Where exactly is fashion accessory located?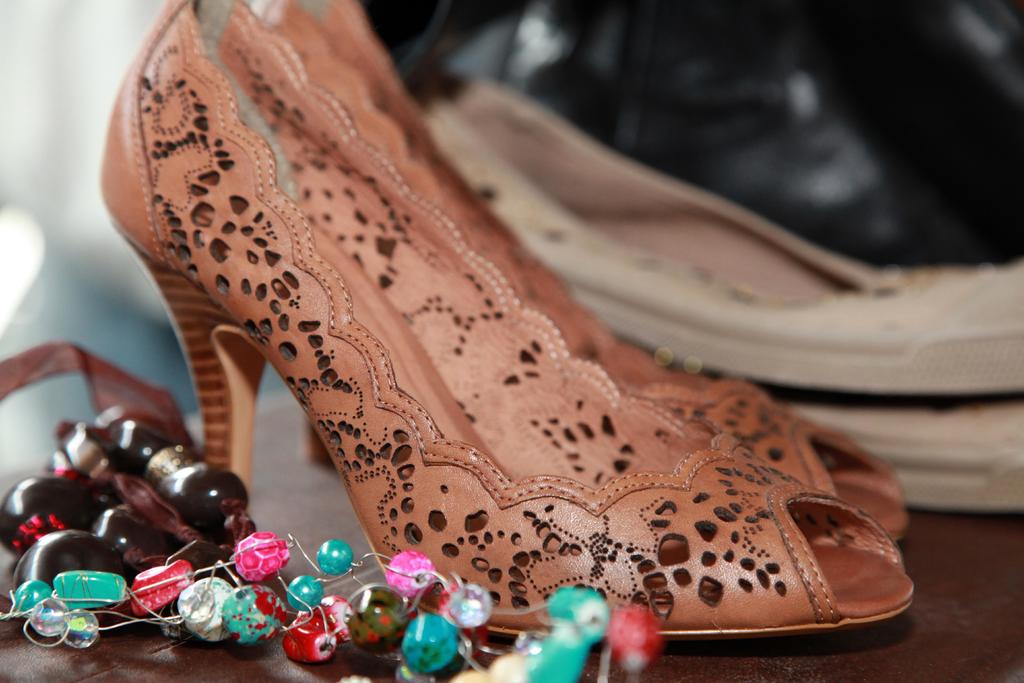
Its bounding box is (100, 0, 915, 638).
